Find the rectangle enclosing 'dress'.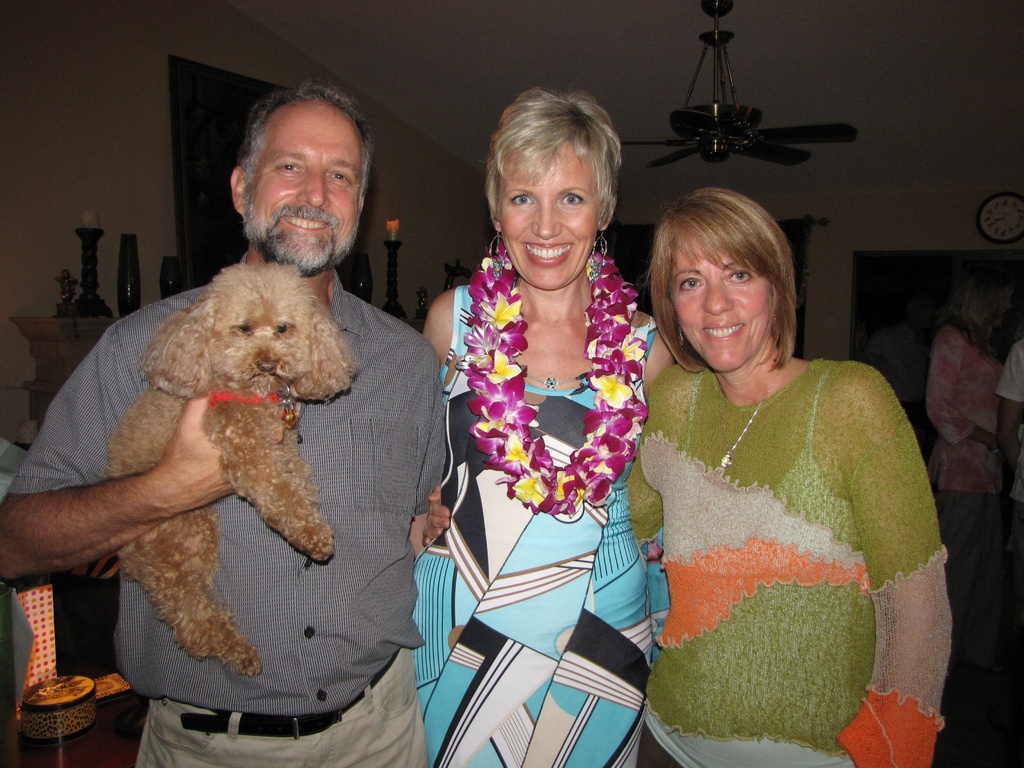
select_region(412, 284, 655, 767).
